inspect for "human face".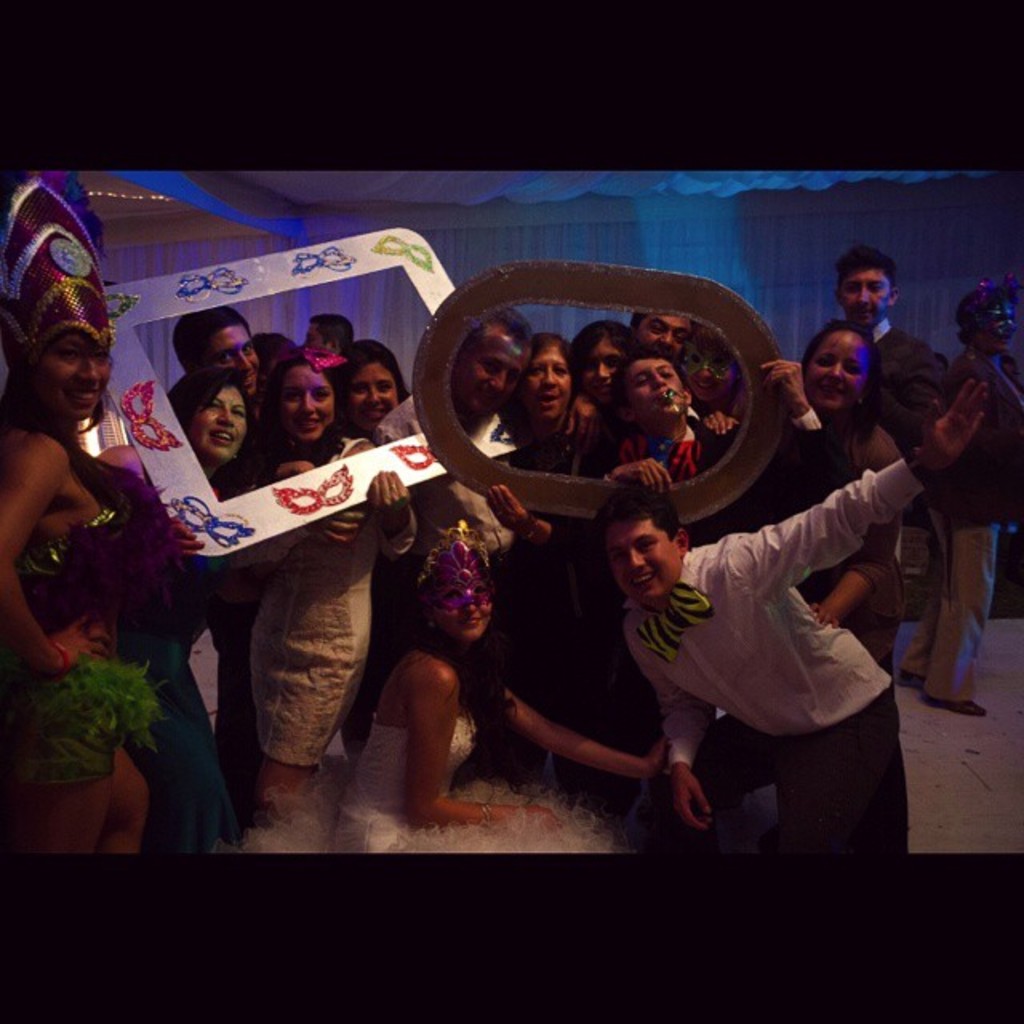
Inspection: BBox(589, 334, 619, 398).
